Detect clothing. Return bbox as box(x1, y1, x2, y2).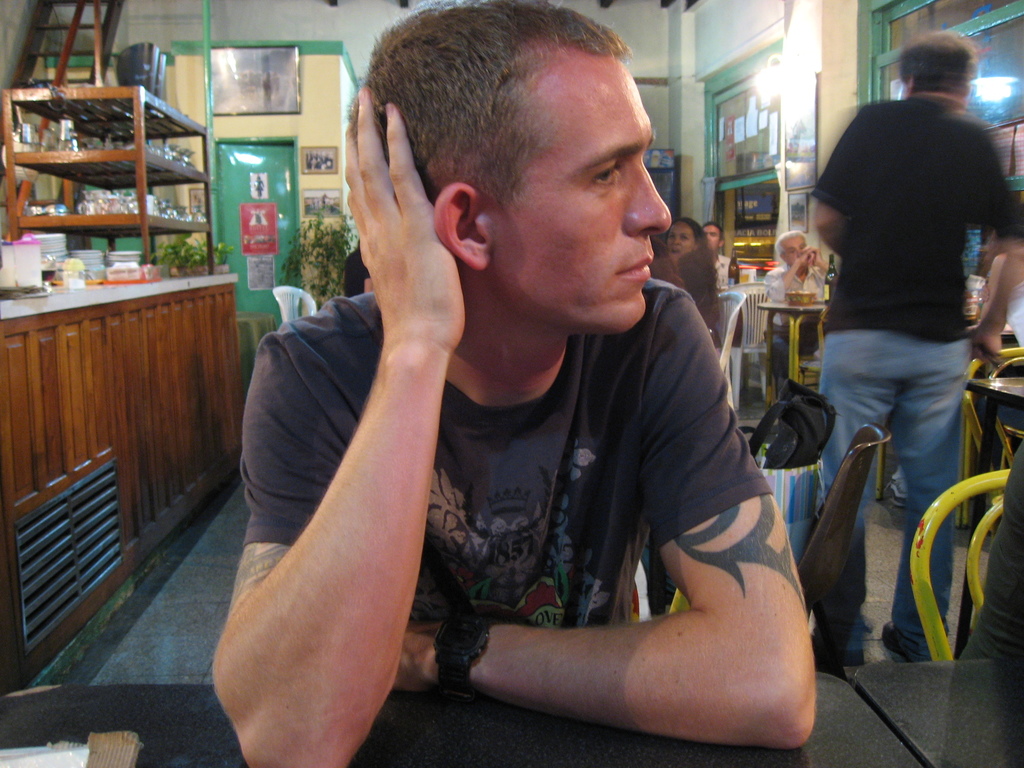
box(797, 22, 1005, 579).
